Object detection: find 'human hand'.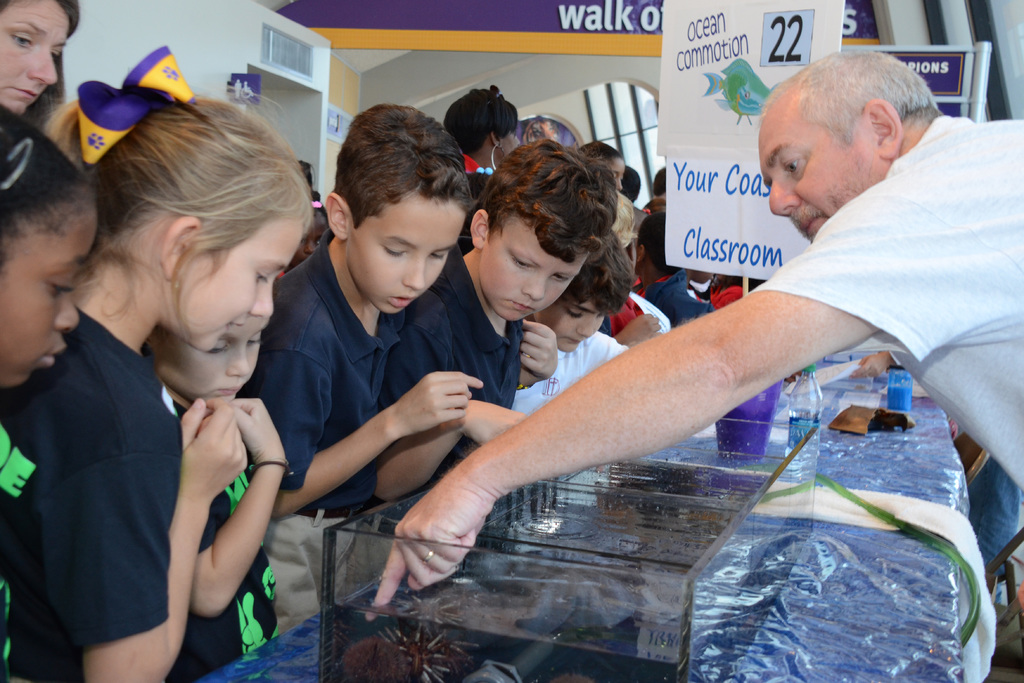
bbox=(515, 318, 557, 379).
